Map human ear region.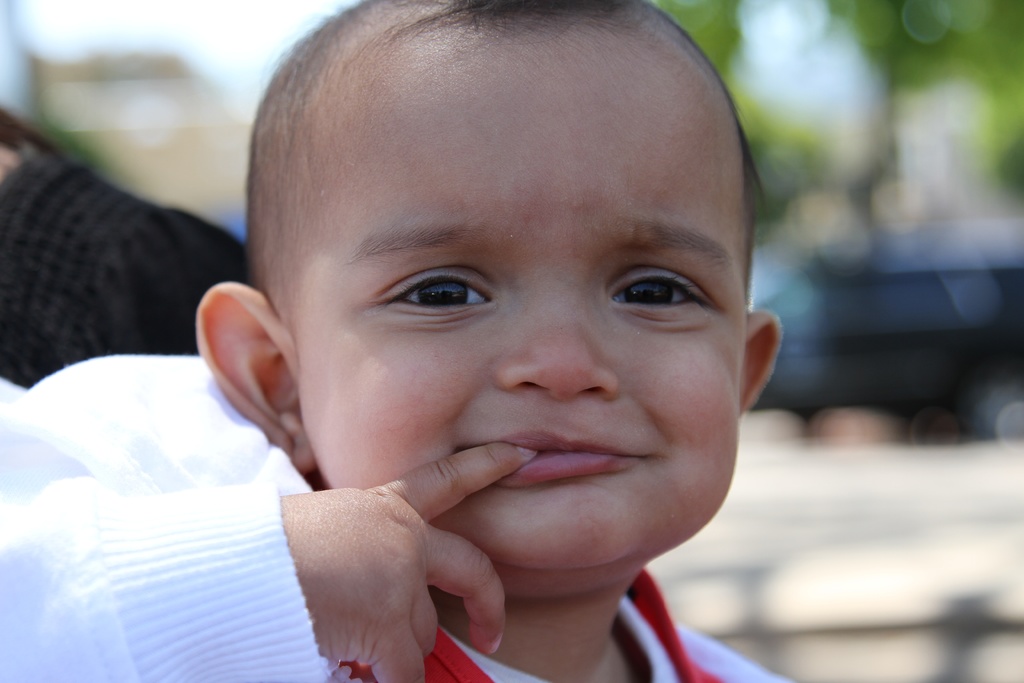
Mapped to 742/309/785/416.
